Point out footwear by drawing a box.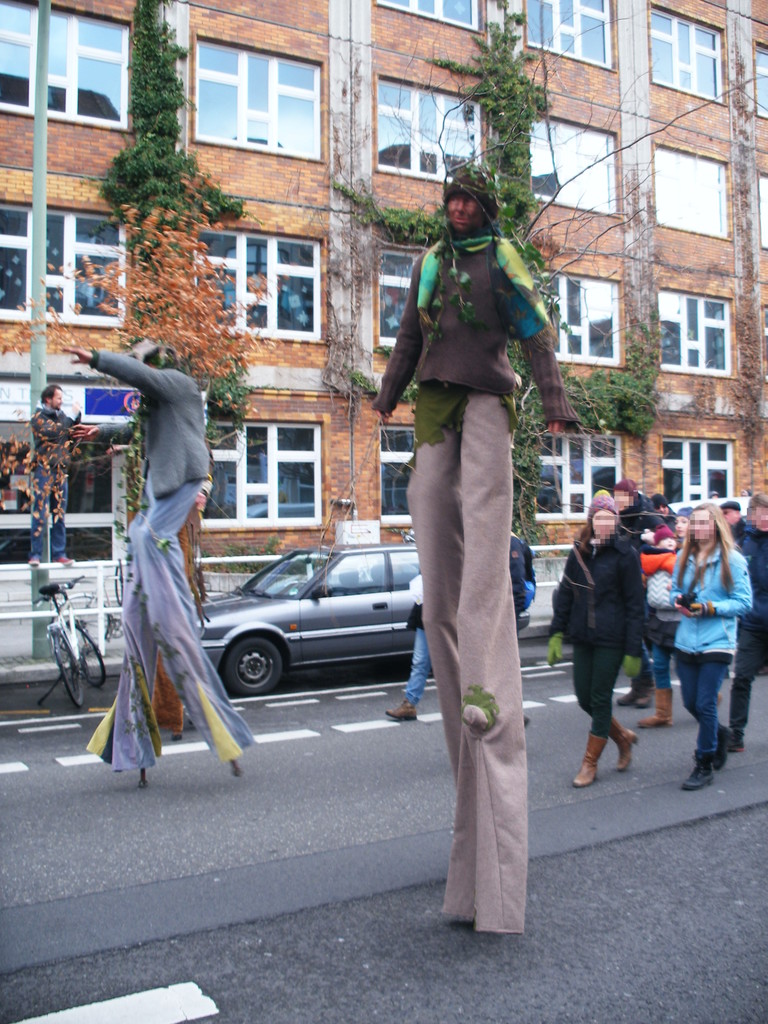
region(615, 689, 637, 703).
